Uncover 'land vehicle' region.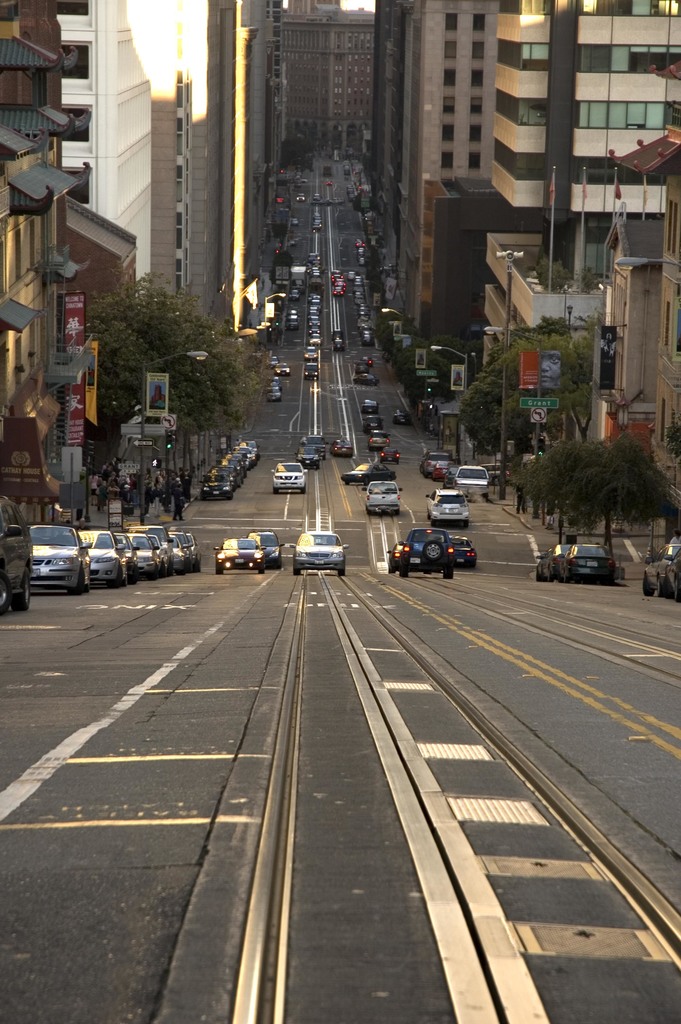
Uncovered: [424,487,470,529].
